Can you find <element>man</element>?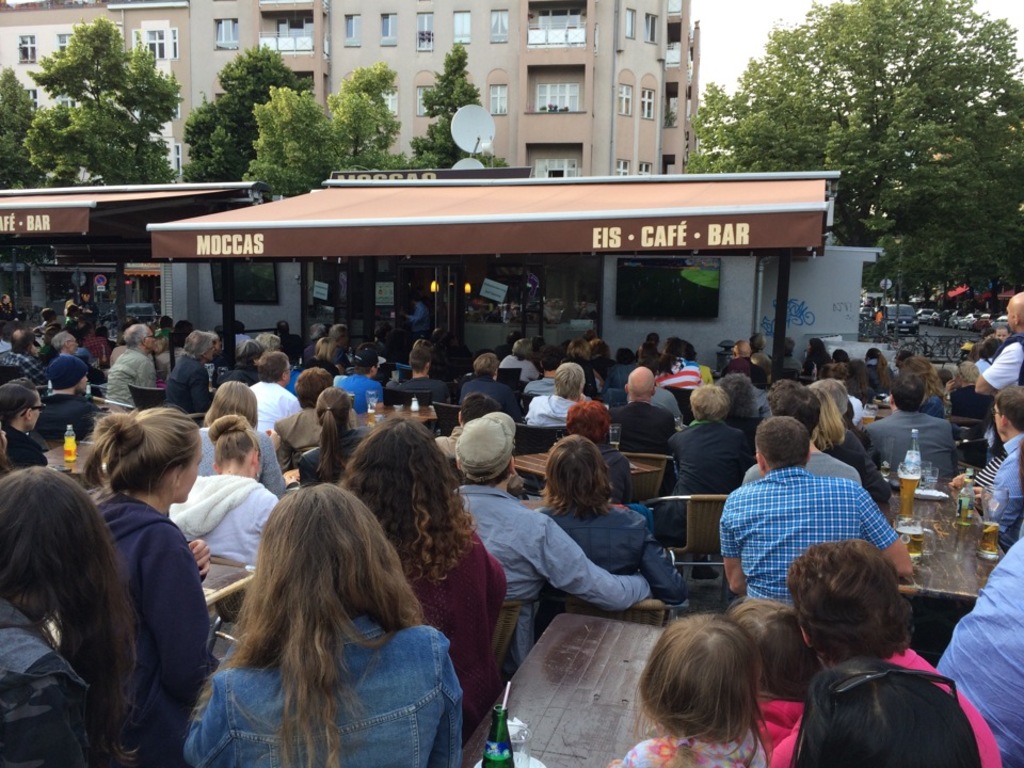
Yes, bounding box: bbox(972, 288, 1023, 397).
